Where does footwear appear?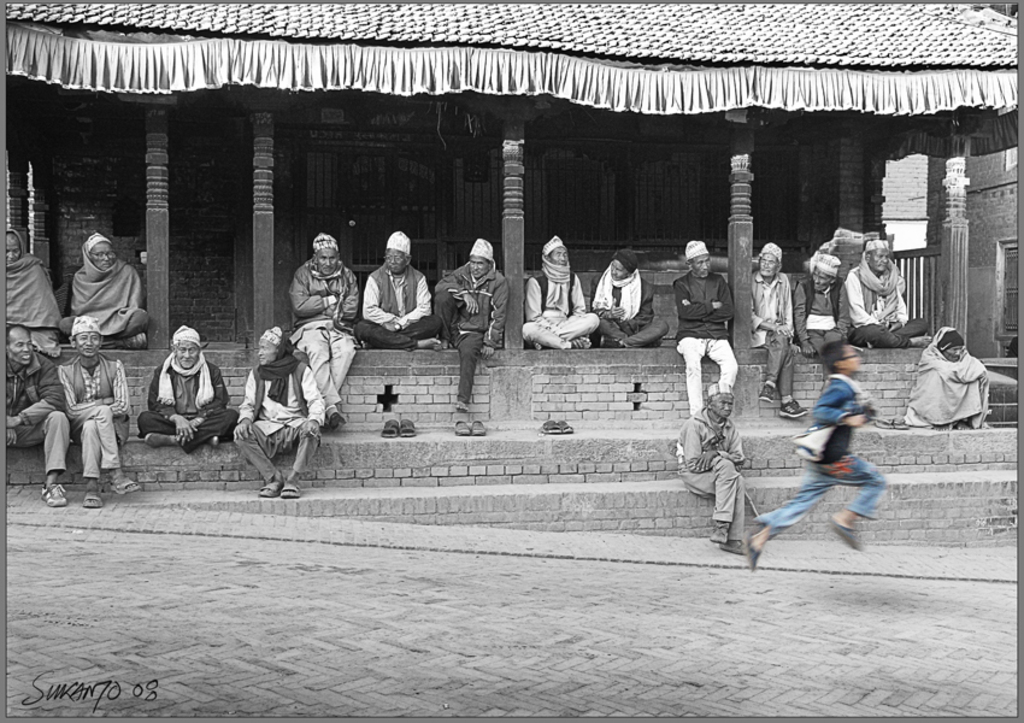
Appears at {"left": 830, "top": 521, "right": 863, "bottom": 553}.
